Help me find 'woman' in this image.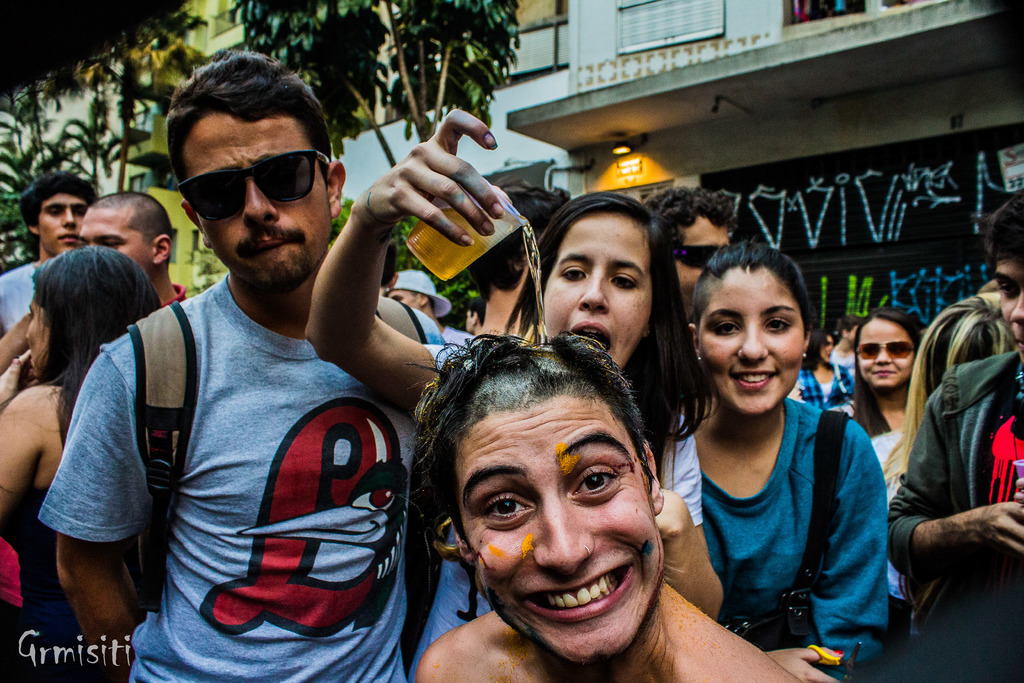
Found it: bbox(831, 306, 927, 647).
